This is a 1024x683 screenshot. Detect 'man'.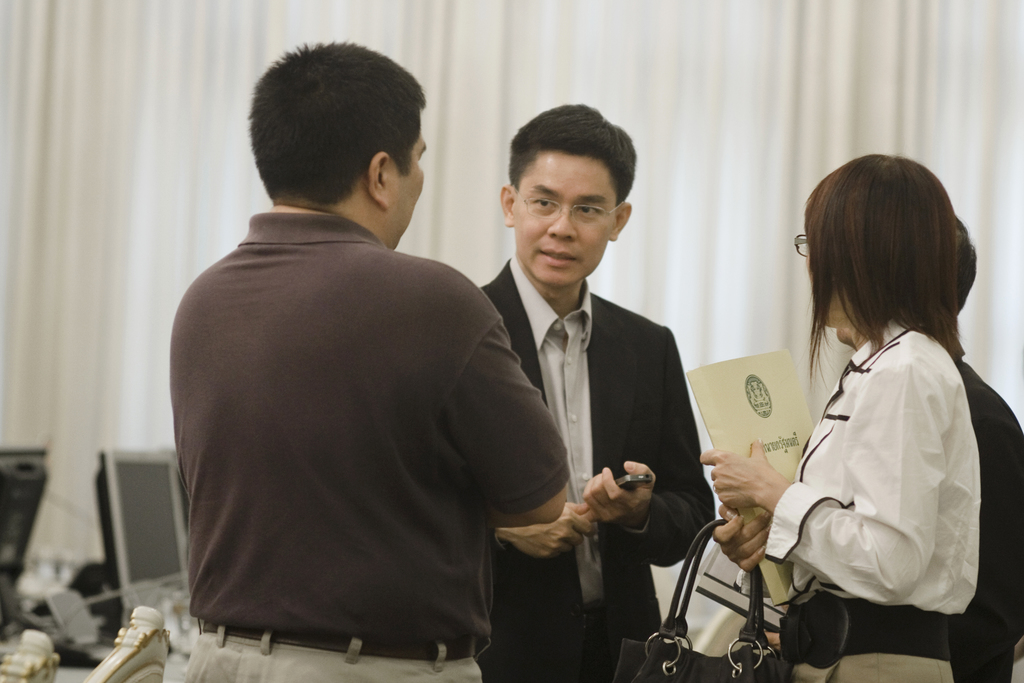
(461,99,712,682).
